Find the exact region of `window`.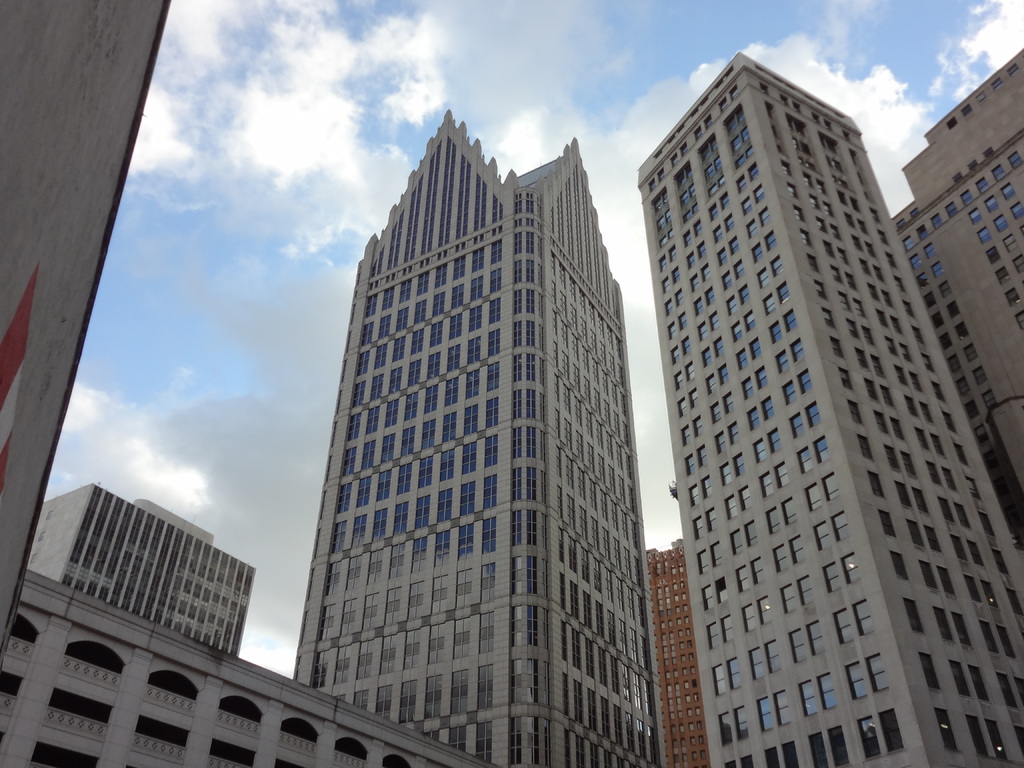
Exact region: box(800, 156, 812, 172).
